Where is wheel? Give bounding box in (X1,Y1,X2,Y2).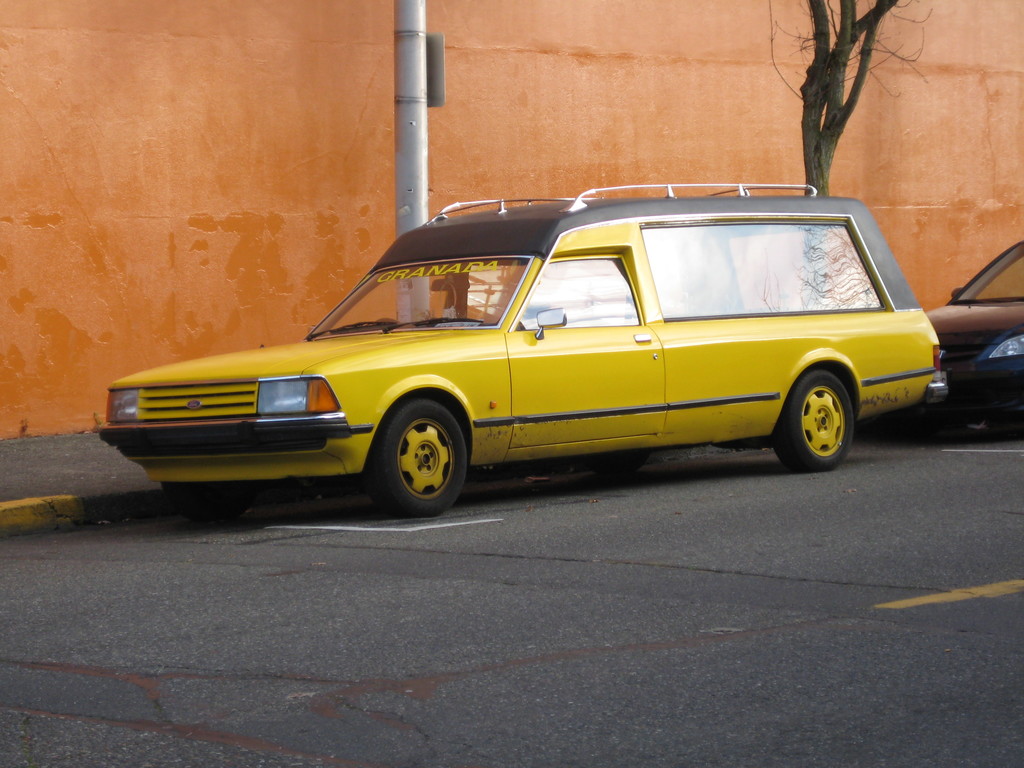
(160,481,252,522).
